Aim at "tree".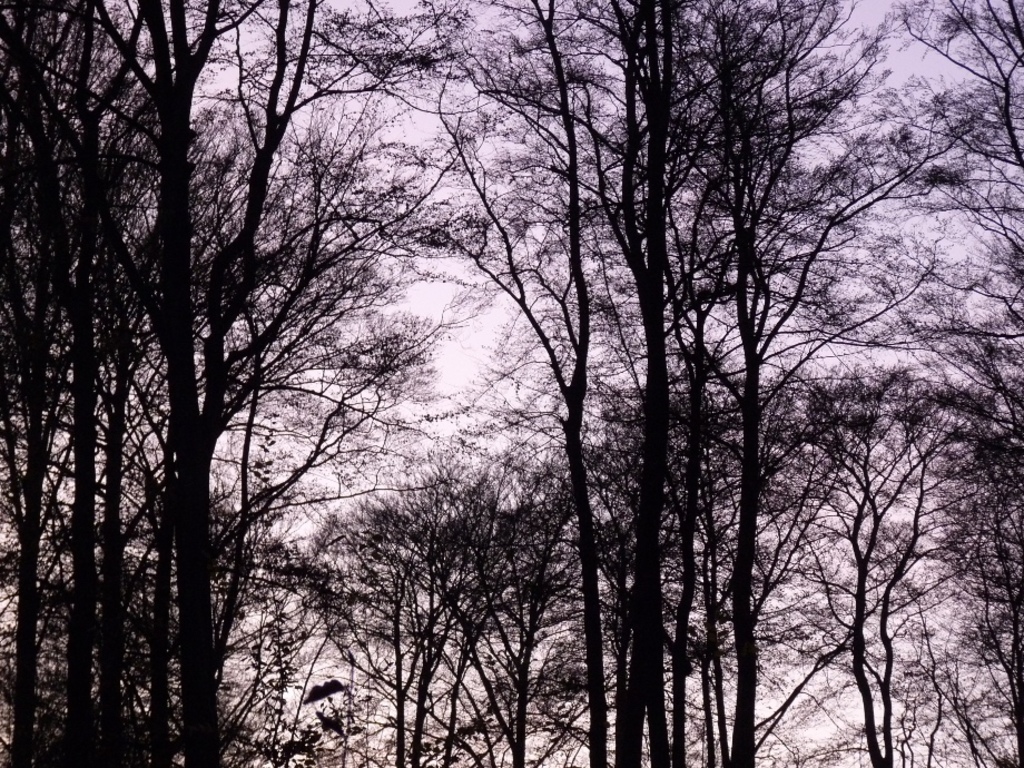
Aimed at region(907, 395, 1023, 730).
